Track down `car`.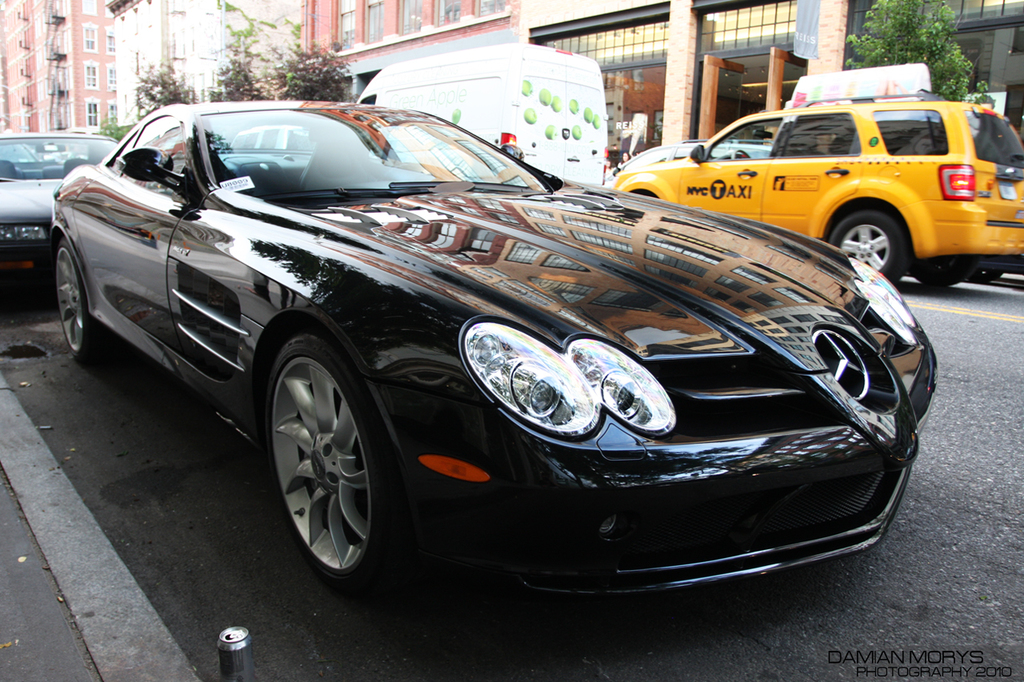
Tracked to 0 131 122 282.
